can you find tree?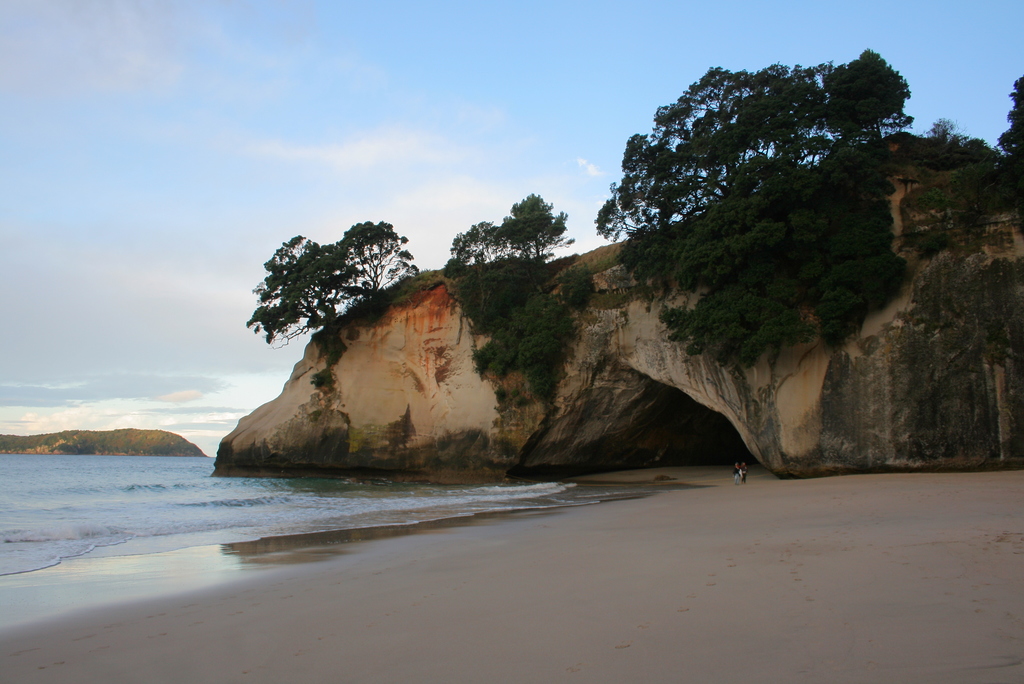
Yes, bounding box: [x1=815, y1=45, x2=914, y2=154].
